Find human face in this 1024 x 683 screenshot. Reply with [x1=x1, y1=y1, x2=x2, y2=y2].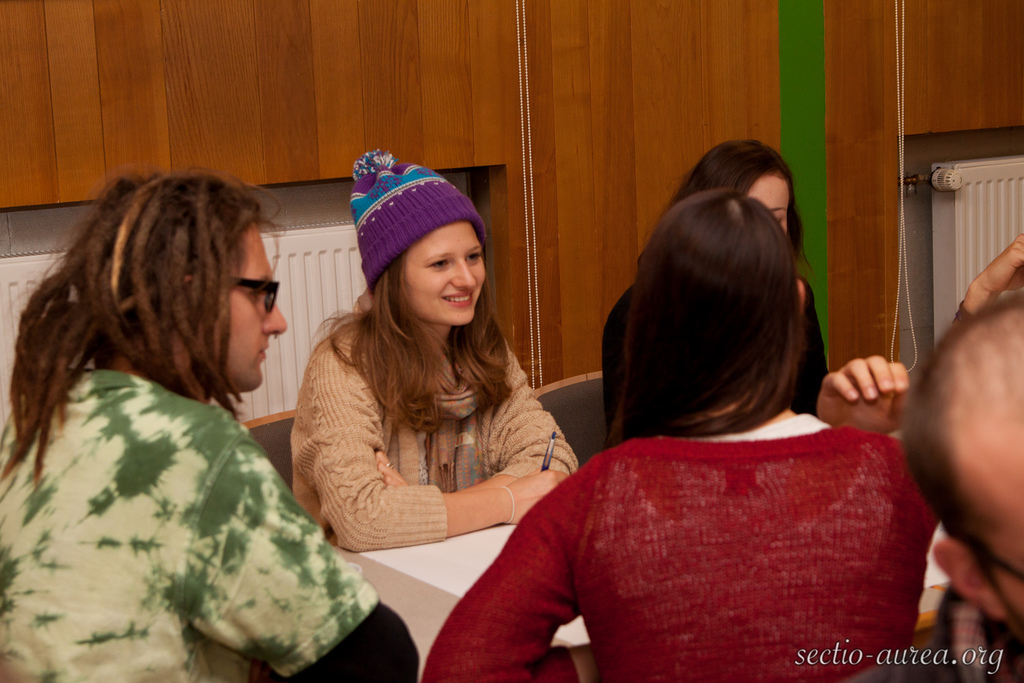
[x1=225, y1=227, x2=289, y2=391].
